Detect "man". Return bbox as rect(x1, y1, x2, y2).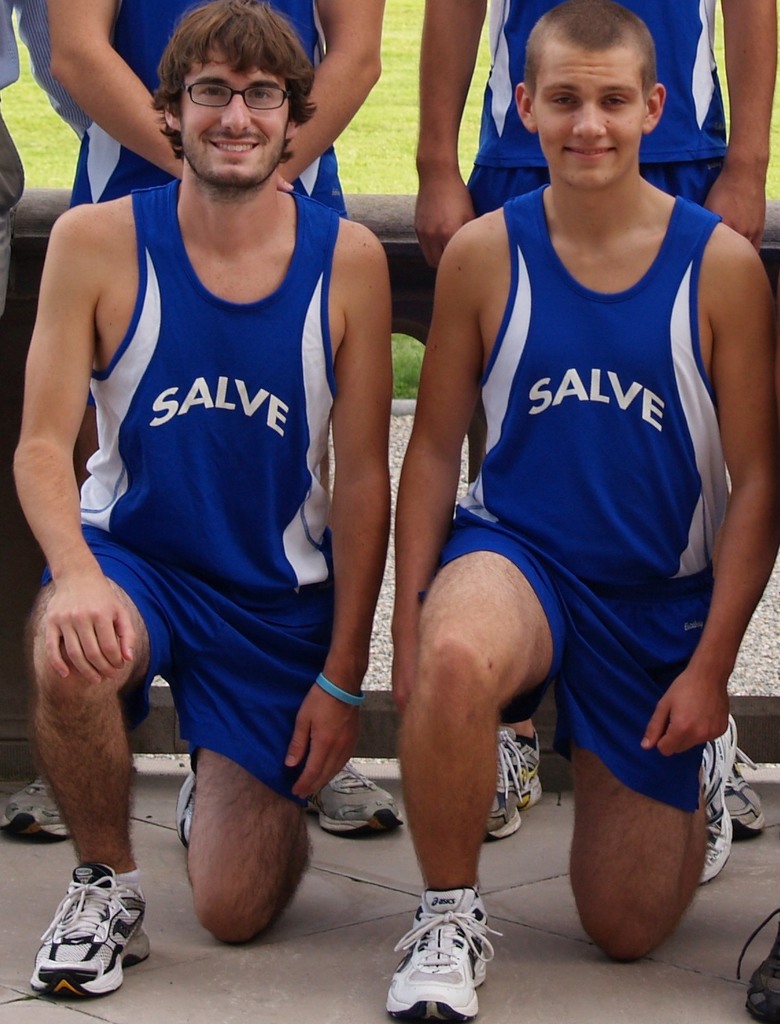
rect(47, 0, 401, 836).
